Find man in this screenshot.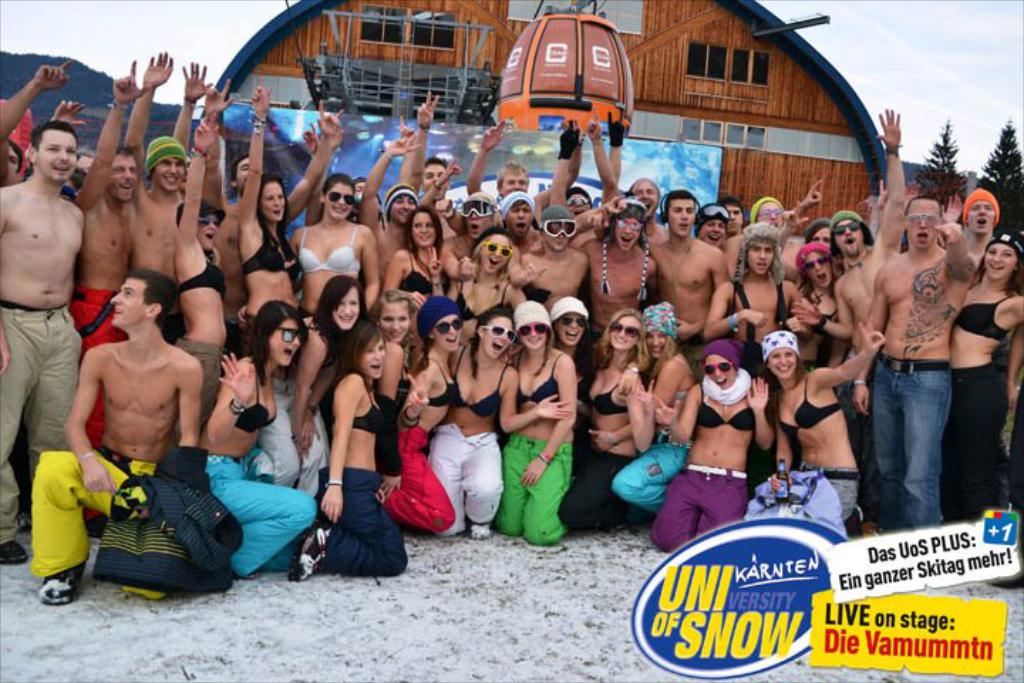
The bounding box for man is (614, 168, 683, 245).
